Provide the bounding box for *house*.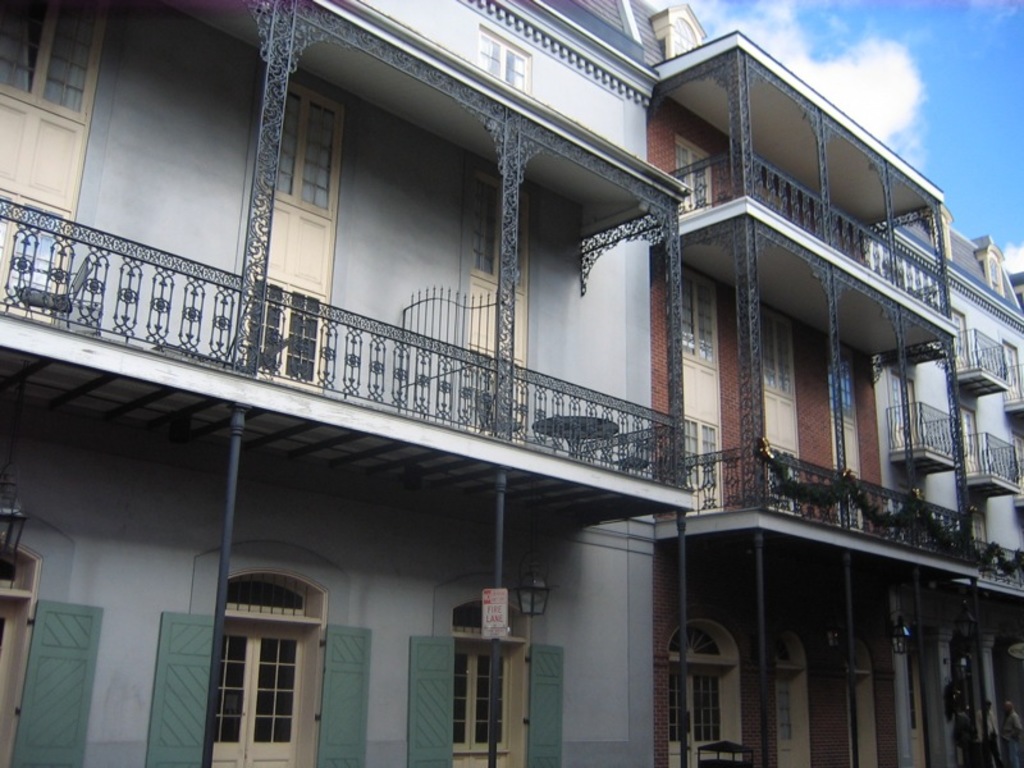
left=0, top=0, right=694, bottom=767.
